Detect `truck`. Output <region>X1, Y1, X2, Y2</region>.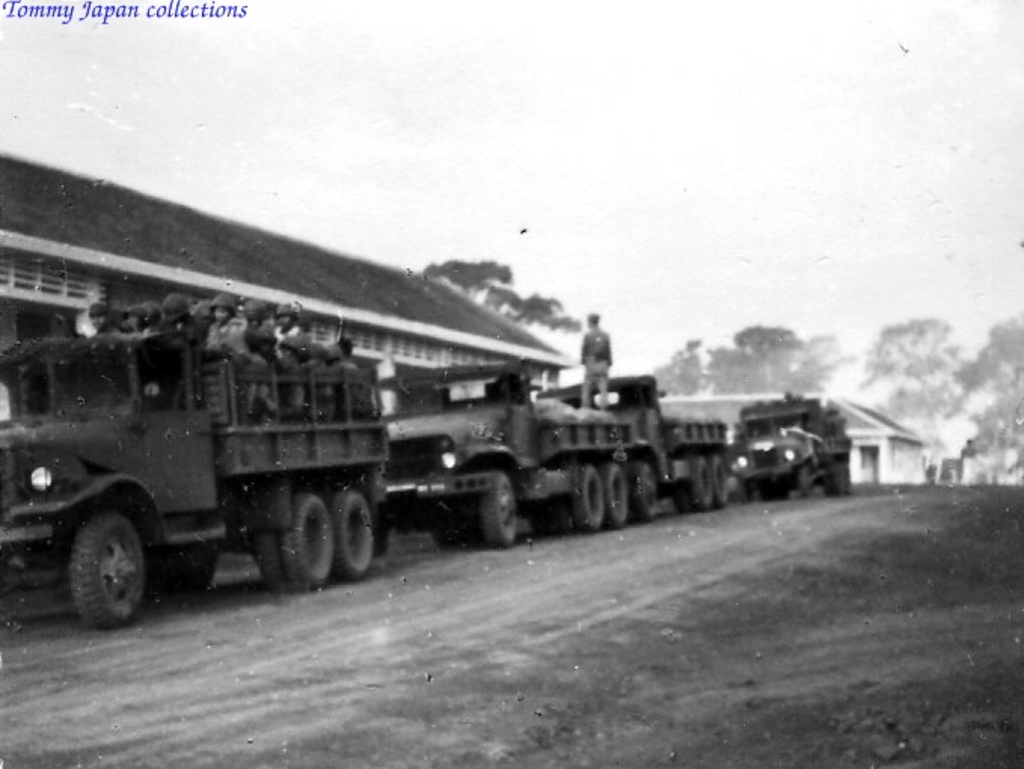
<region>32, 312, 416, 611</region>.
